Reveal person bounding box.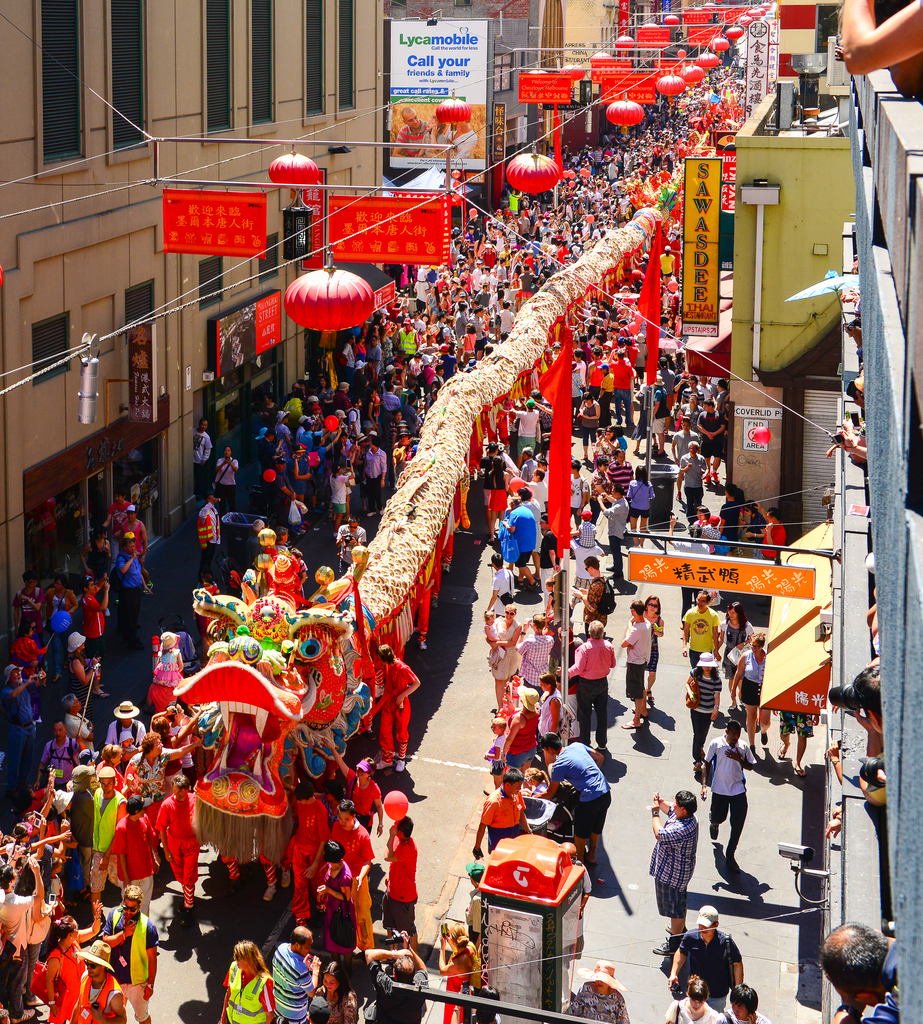
Revealed: 537/731/617/863.
